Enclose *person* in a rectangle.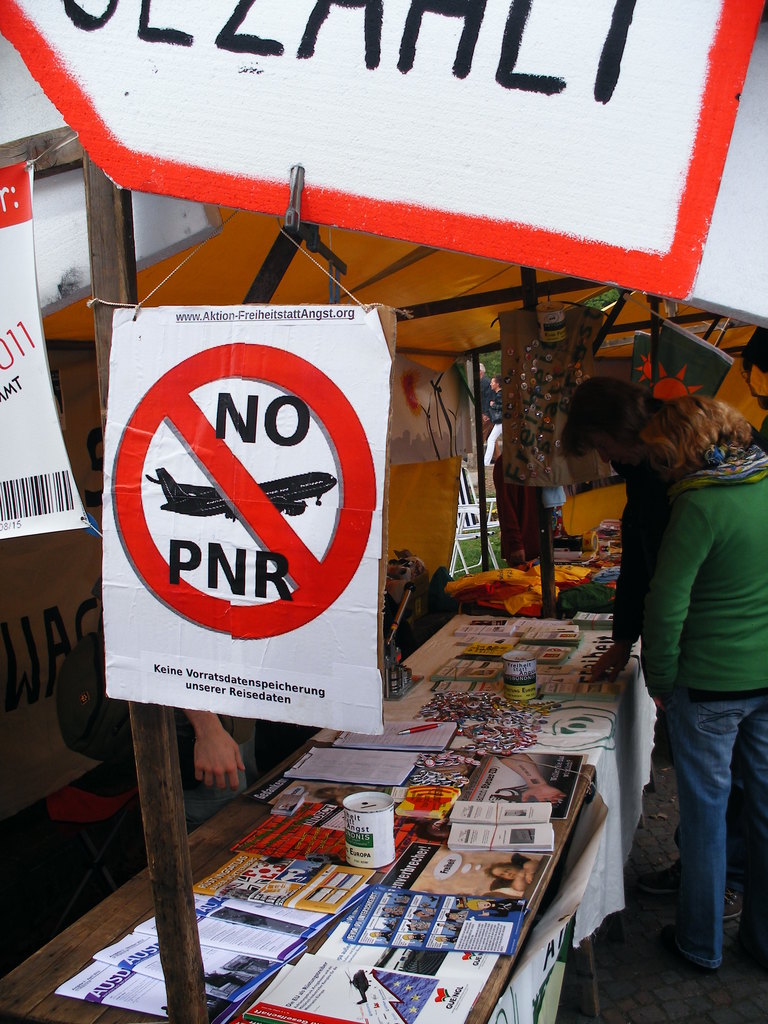
x1=549 y1=376 x2=724 y2=900.
